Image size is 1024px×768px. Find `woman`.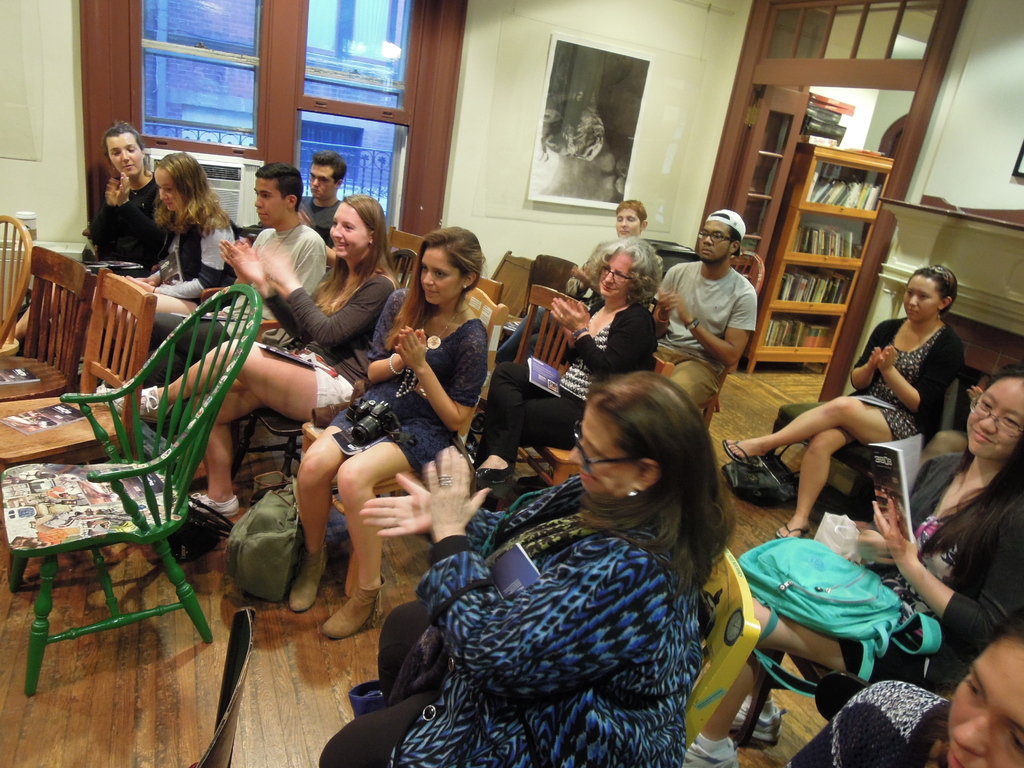
<region>319, 368, 739, 767</region>.
